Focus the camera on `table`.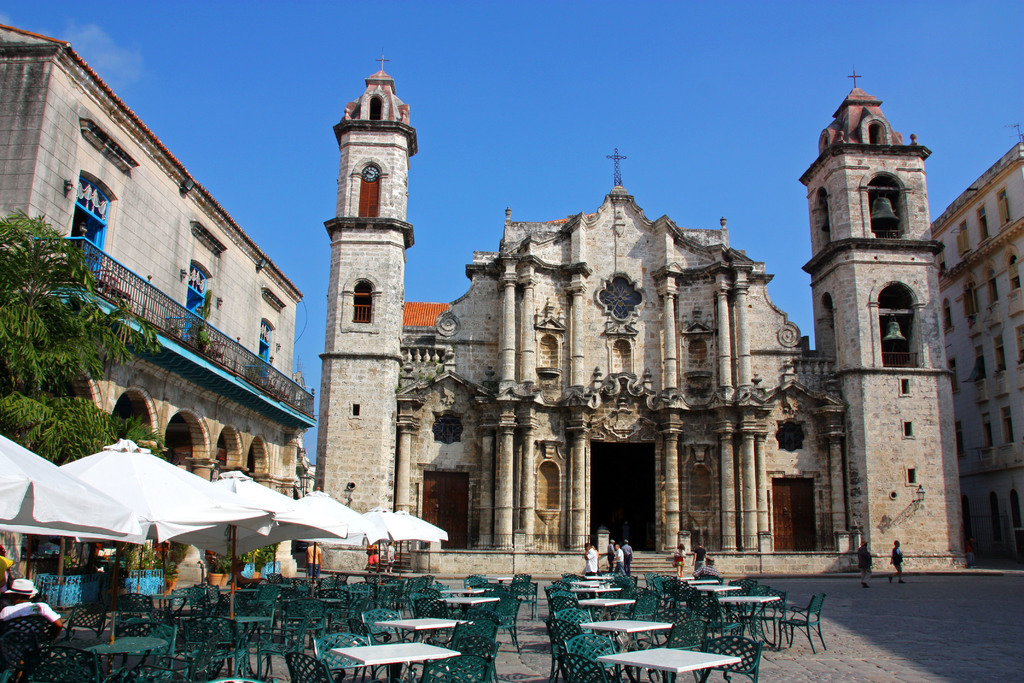
Focus region: [x1=292, y1=577, x2=320, y2=585].
